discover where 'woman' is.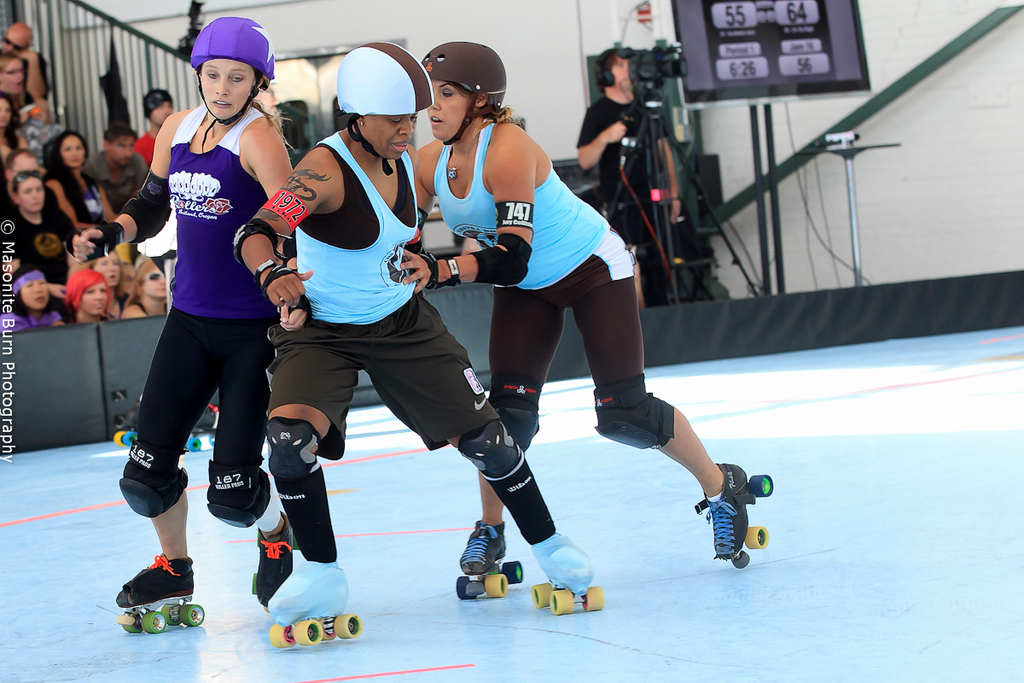
Discovered at box(73, 15, 307, 598).
